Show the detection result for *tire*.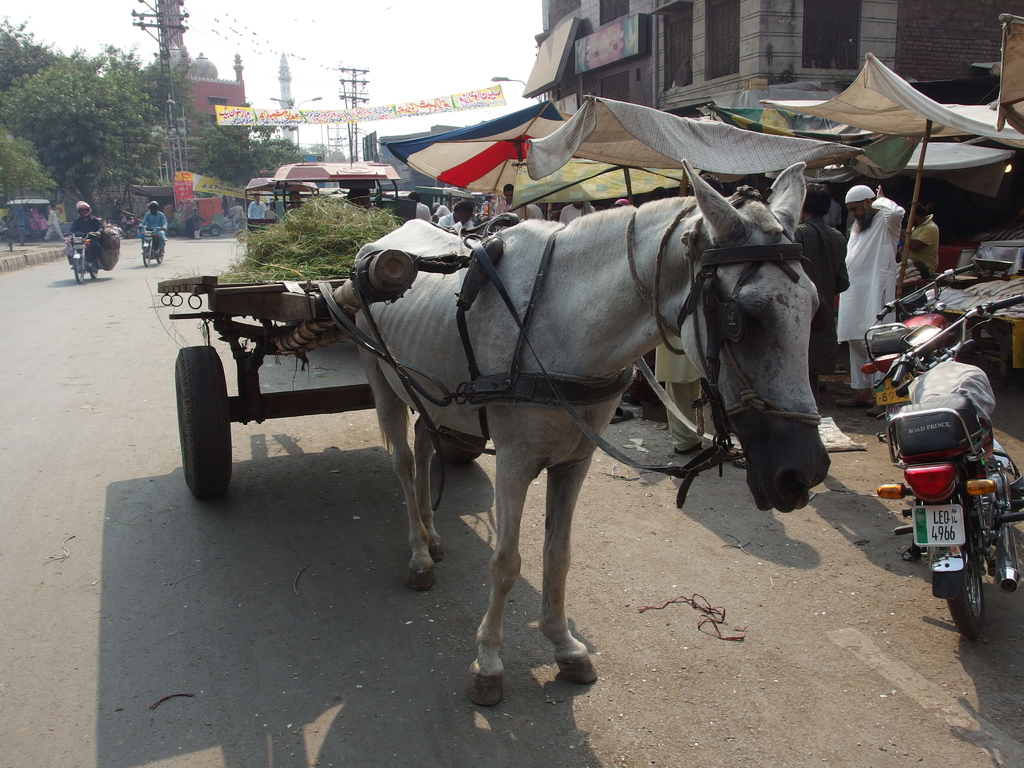
90, 266, 97, 278.
